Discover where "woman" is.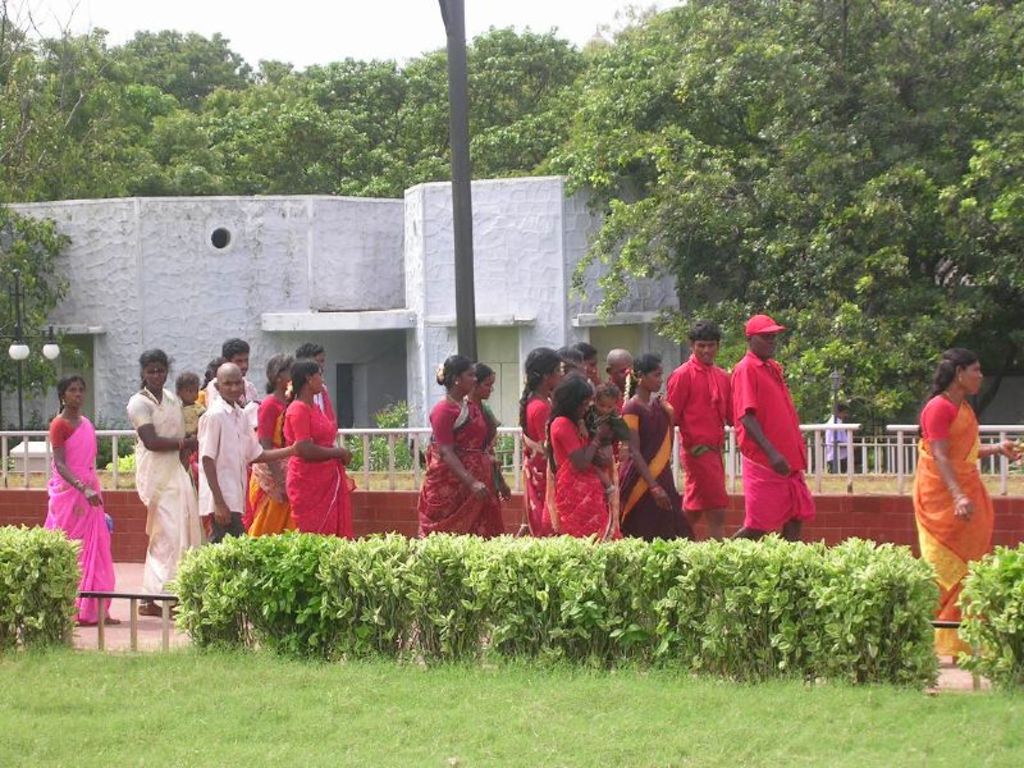
Discovered at 535,365,630,547.
